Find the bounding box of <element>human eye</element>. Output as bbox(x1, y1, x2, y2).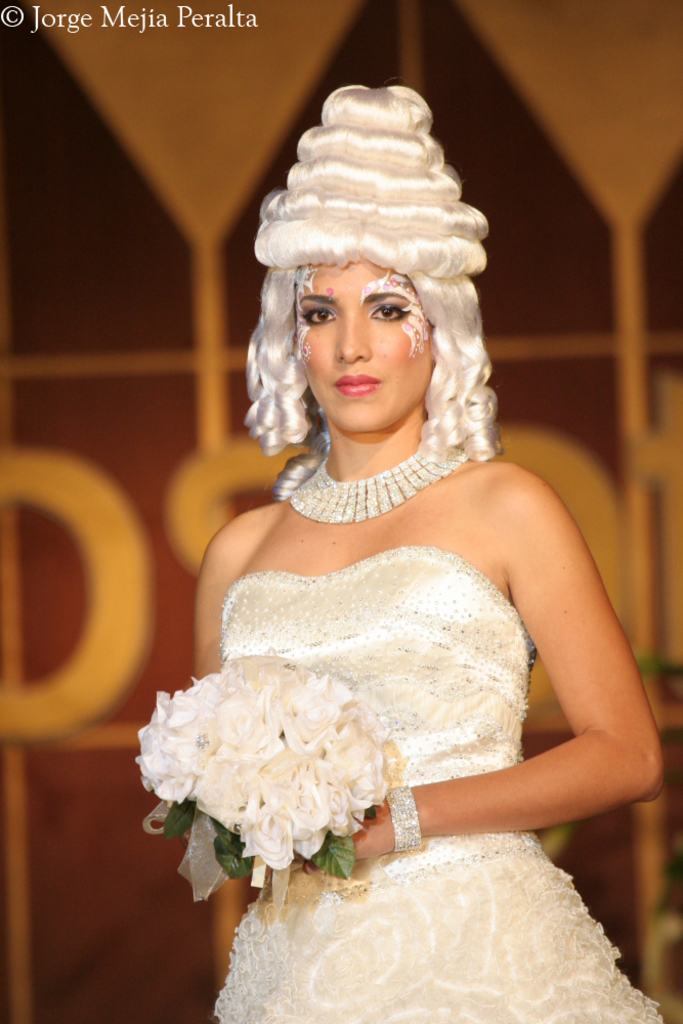
bbox(370, 301, 415, 326).
